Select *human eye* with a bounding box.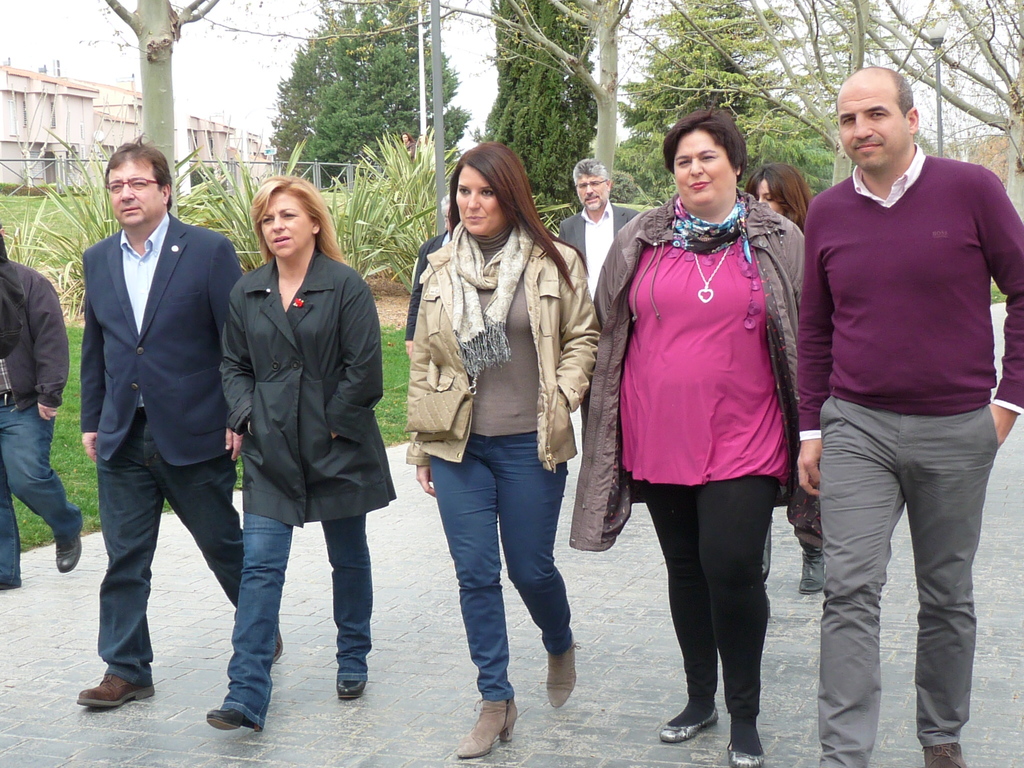
rect(675, 156, 689, 168).
